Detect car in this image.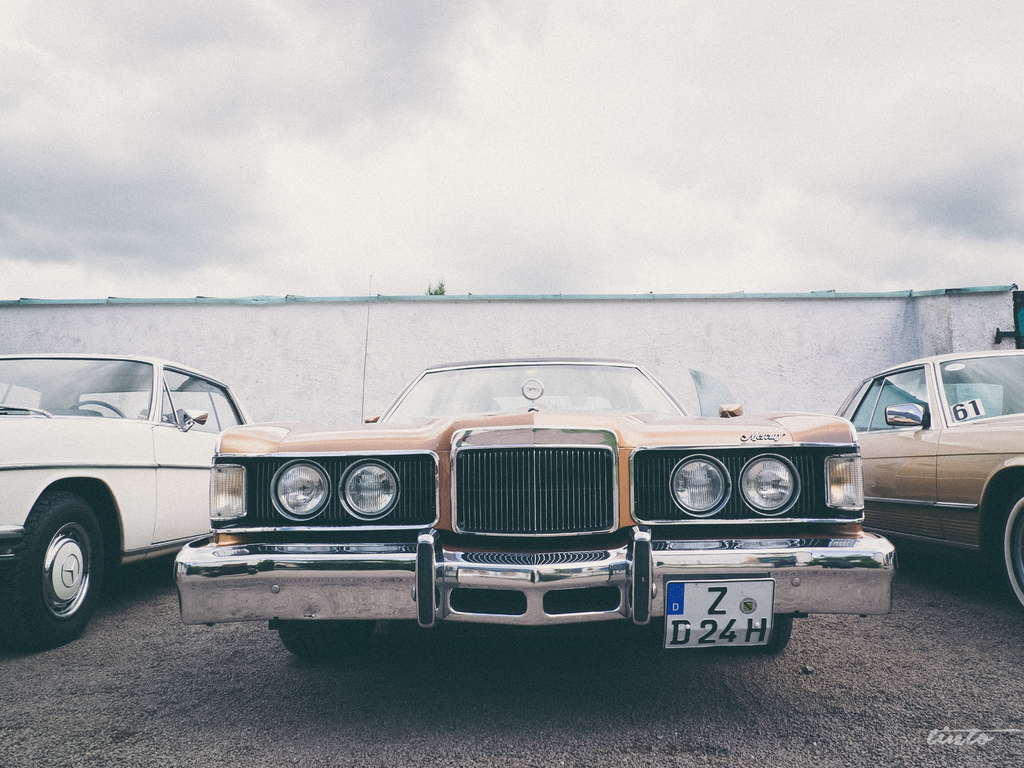
Detection: 837,351,1023,619.
